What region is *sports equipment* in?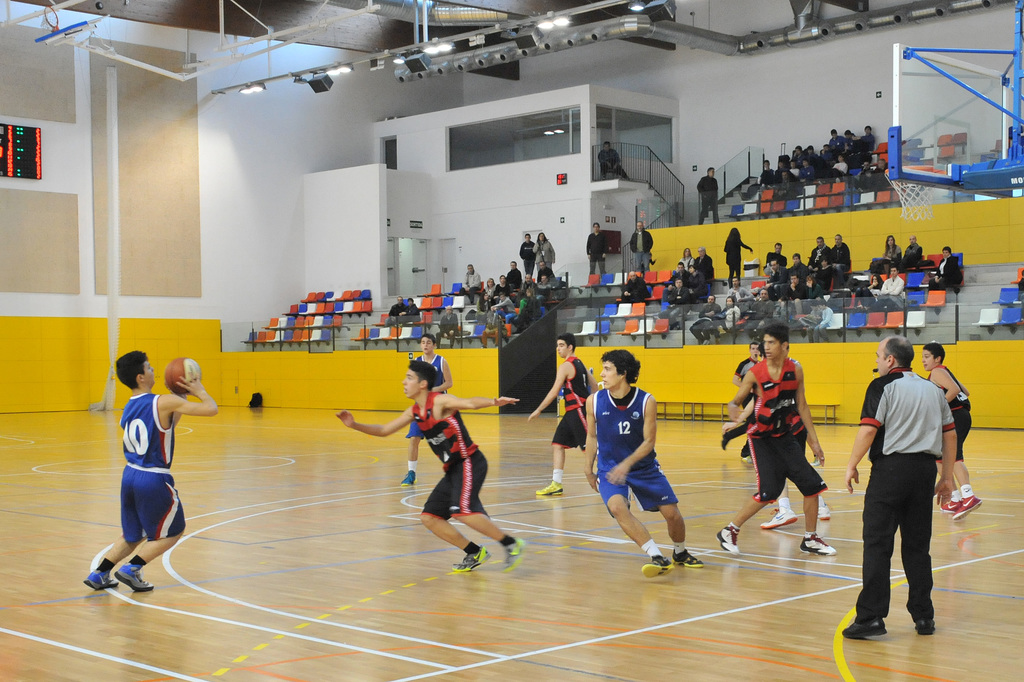
left=818, top=505, right=832, bottom=521.
